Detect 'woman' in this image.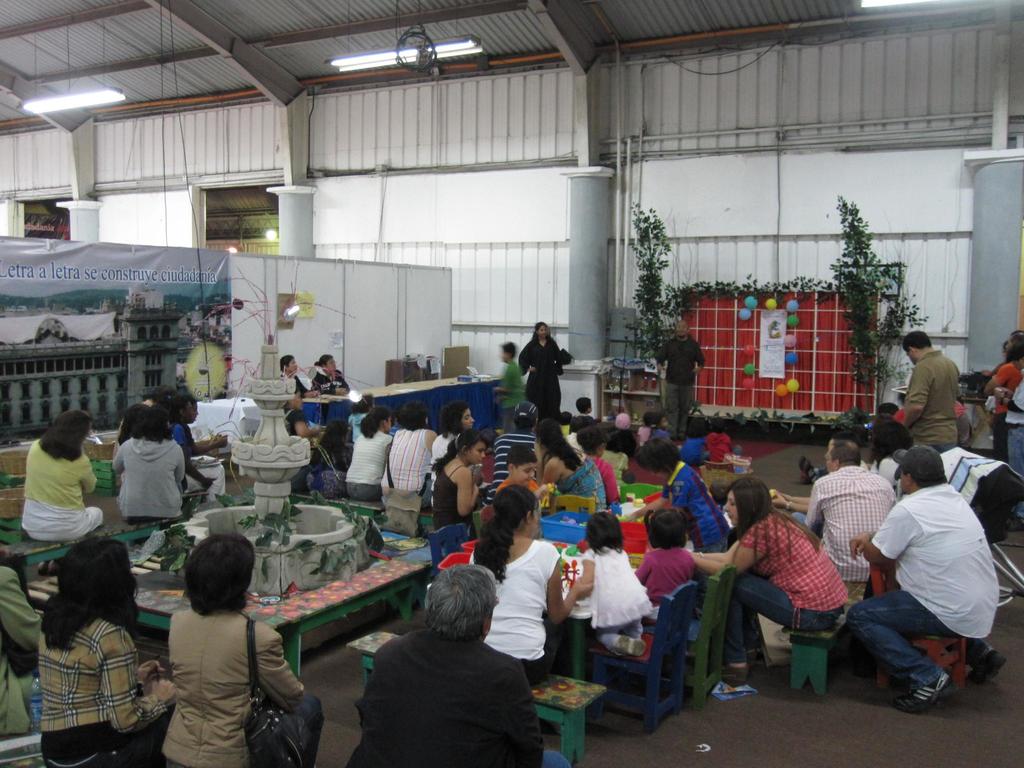
Detection: (x1=427, y1=426, x2=489, y2=547).
